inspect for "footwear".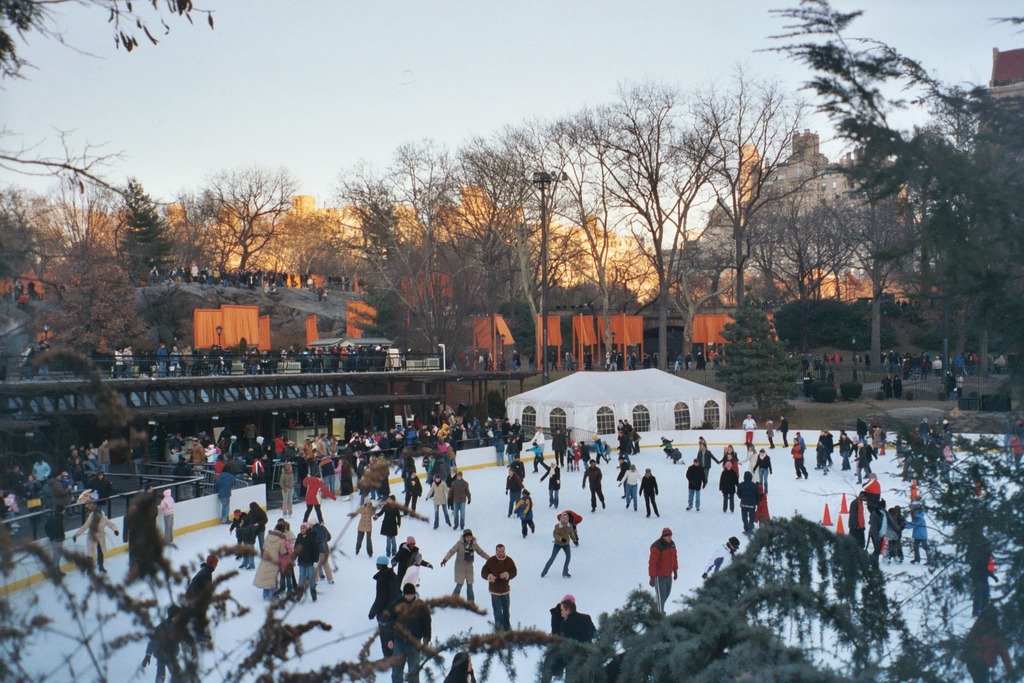
Inspection: region(298, 590, 305, 602).
